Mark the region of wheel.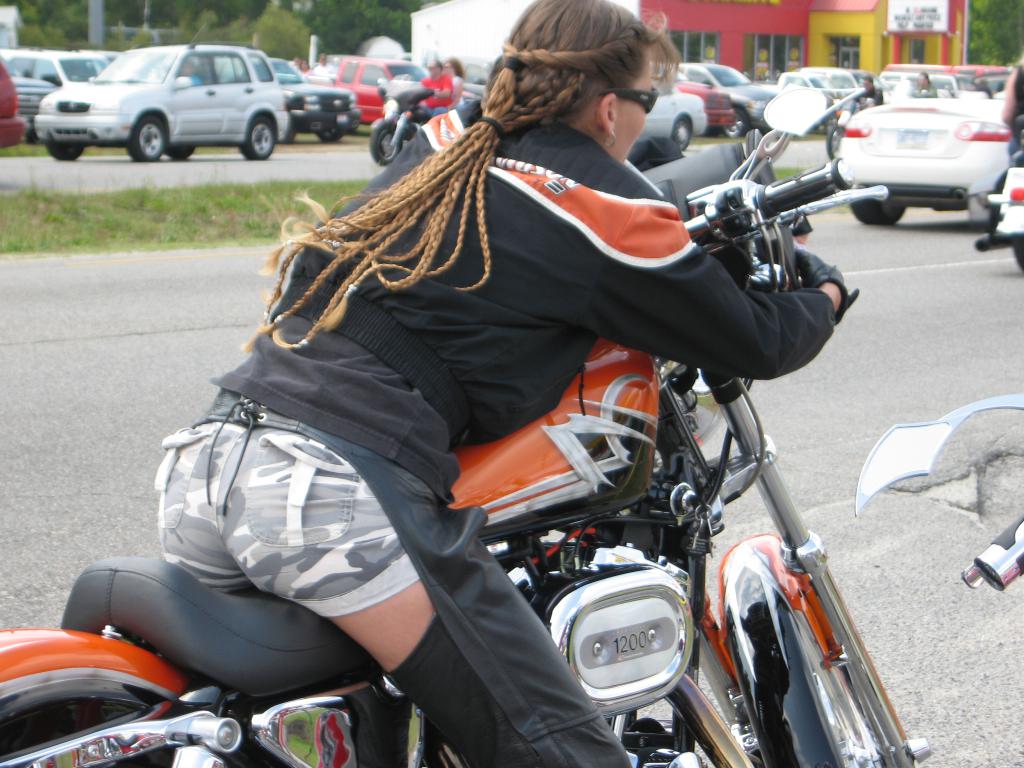
Region: [324,125,345,141].
